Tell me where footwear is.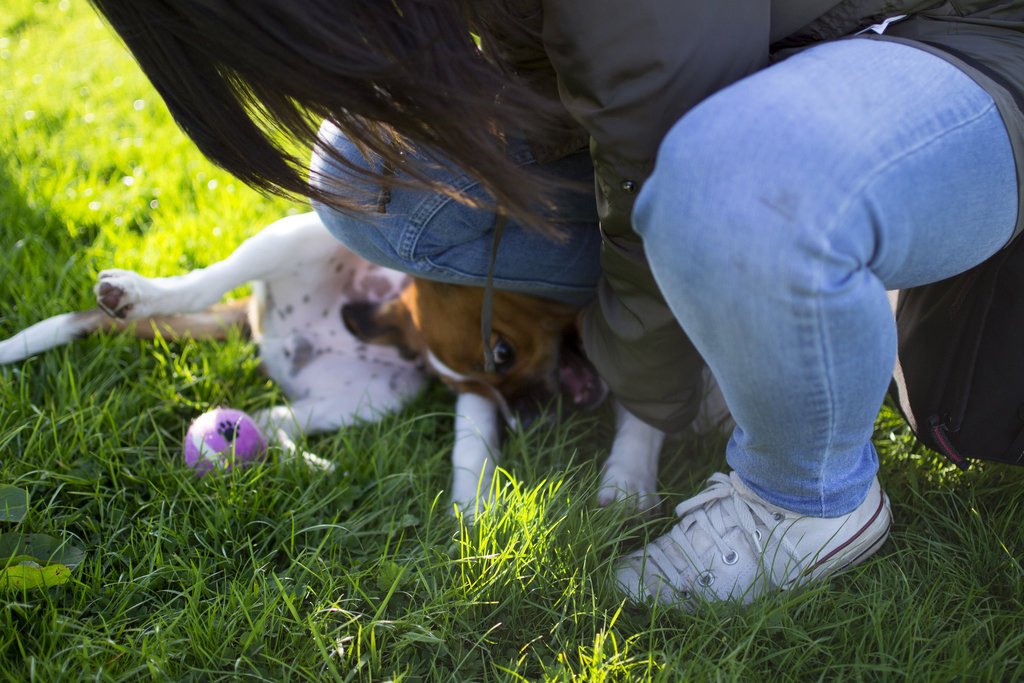
footwear is at box=[624, 468, 895, 614].
